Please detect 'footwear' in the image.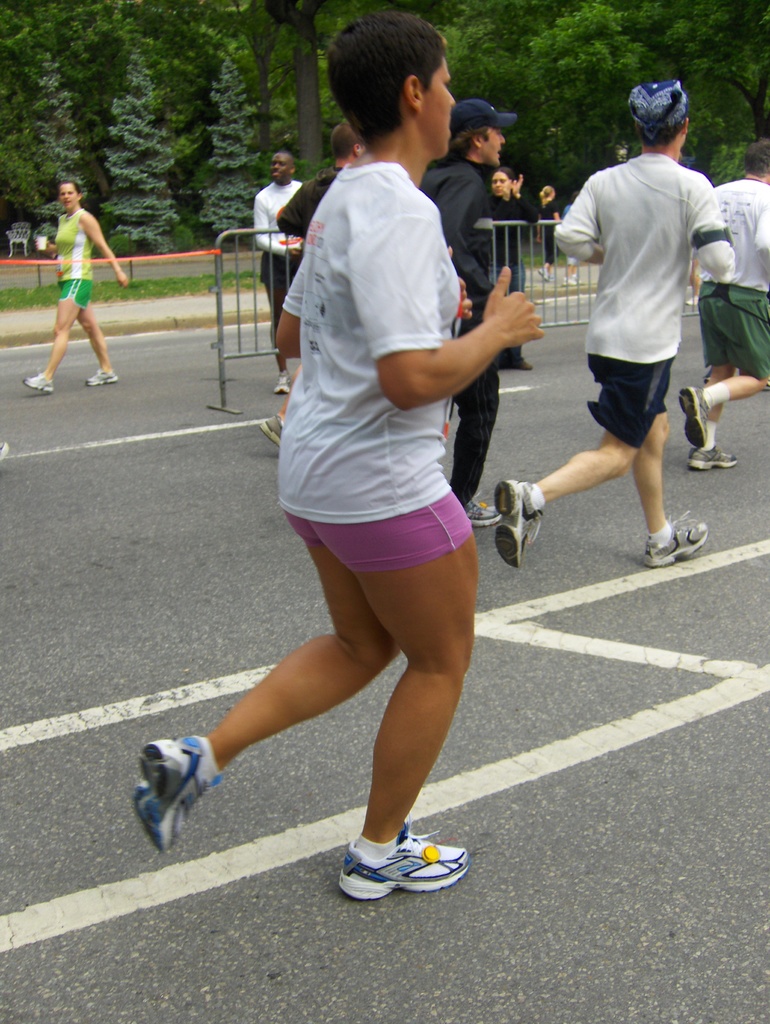
x1=81, y1=369, x2=116, y2=391.
